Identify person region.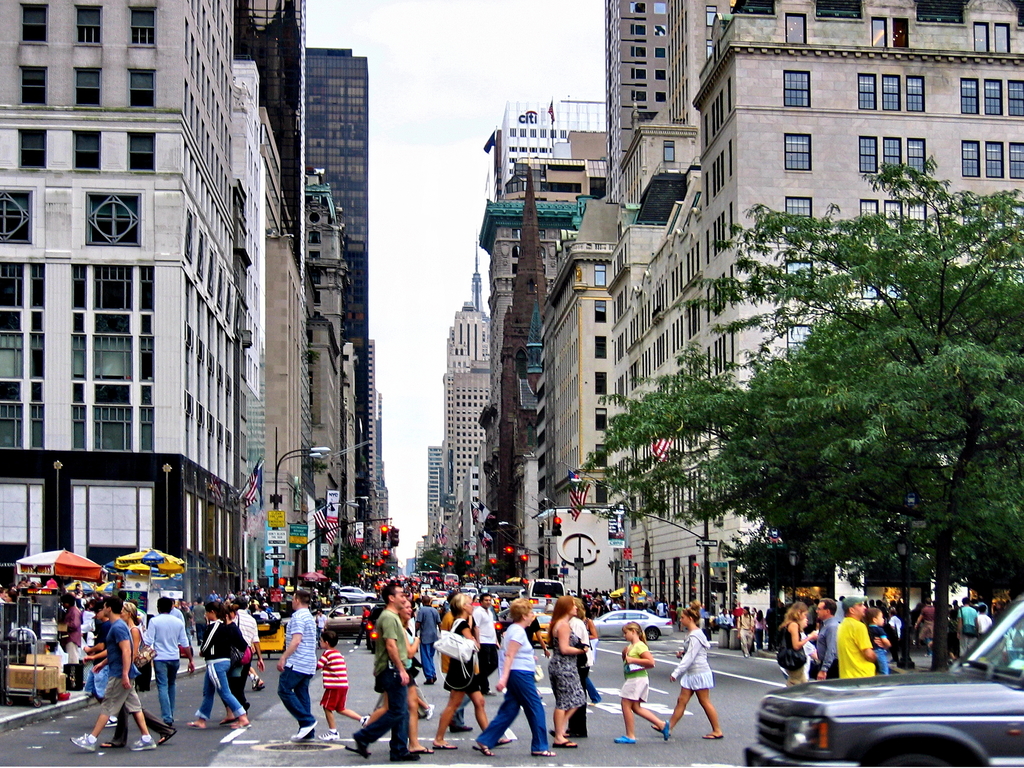
Region: {"x1": 253, "y1": 664, "x2": 265, "y2": 691}.
